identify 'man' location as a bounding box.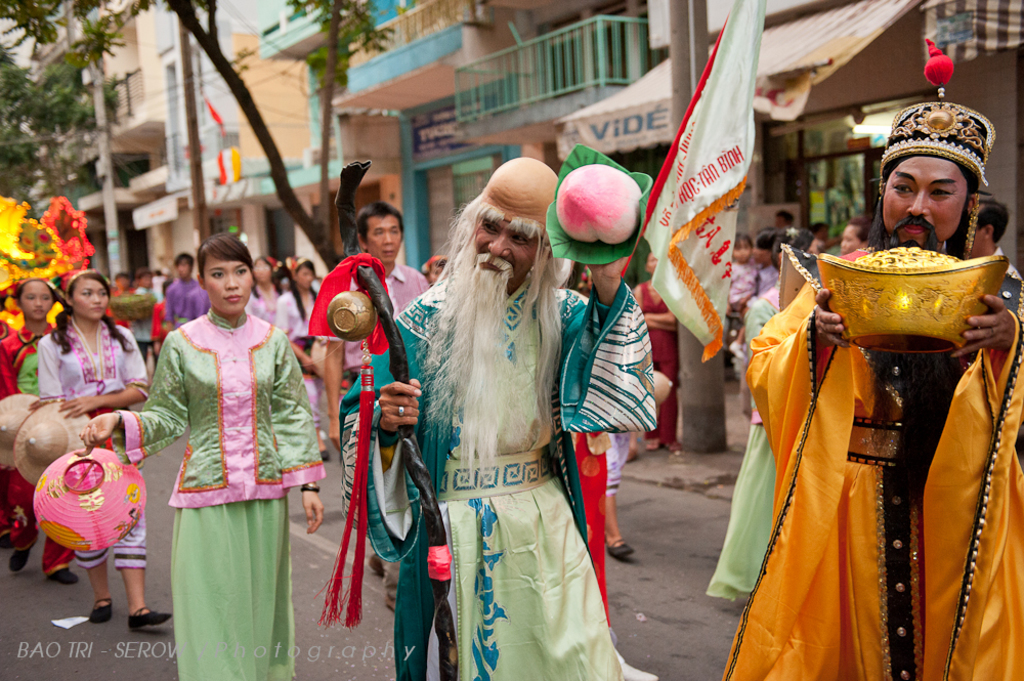
box(324, 202, 429, 609).
